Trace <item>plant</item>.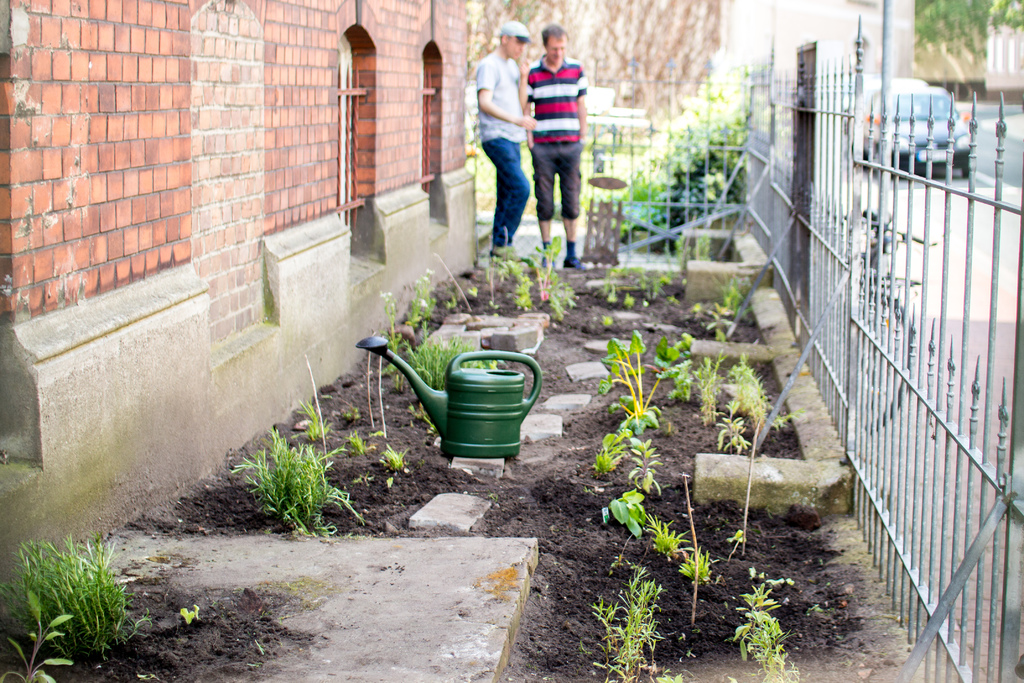
Traced to 602, 293, 623, 310.
